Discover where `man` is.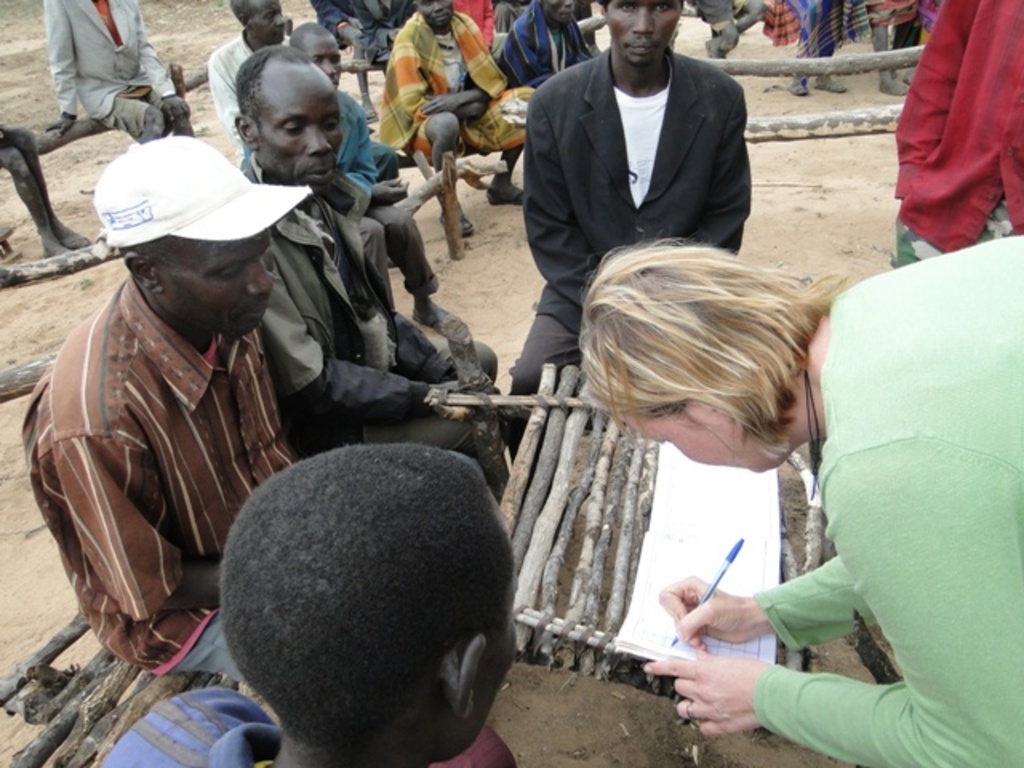
Discovered at bbox(51, 0, 190, 146).
